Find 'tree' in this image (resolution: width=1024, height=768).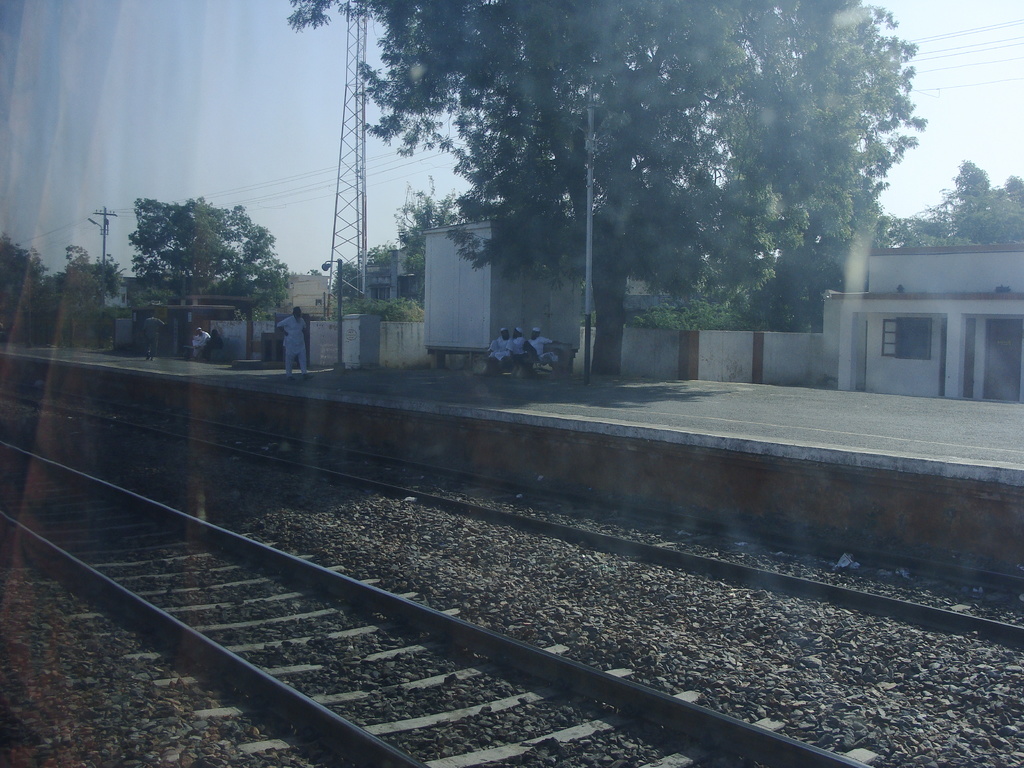
BBox(128, 185, 276, 331).
